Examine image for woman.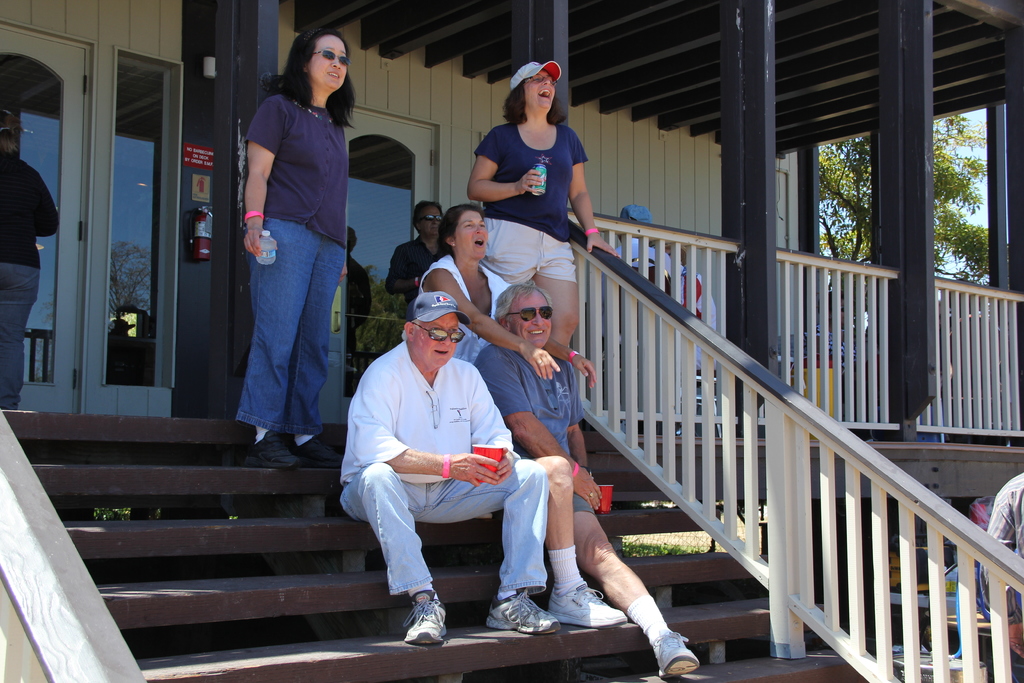
Examination result: detection(228, 27, 364, 493).
